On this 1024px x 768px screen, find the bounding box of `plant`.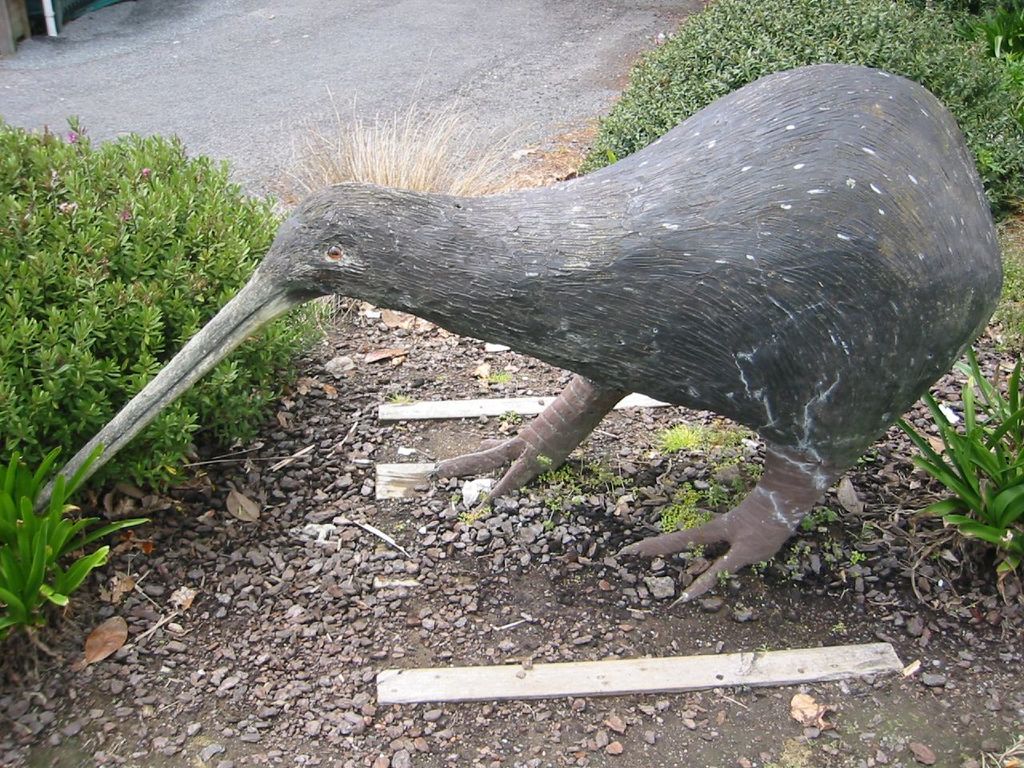
Bounding box: bbox(0, 114, 334, 492).
